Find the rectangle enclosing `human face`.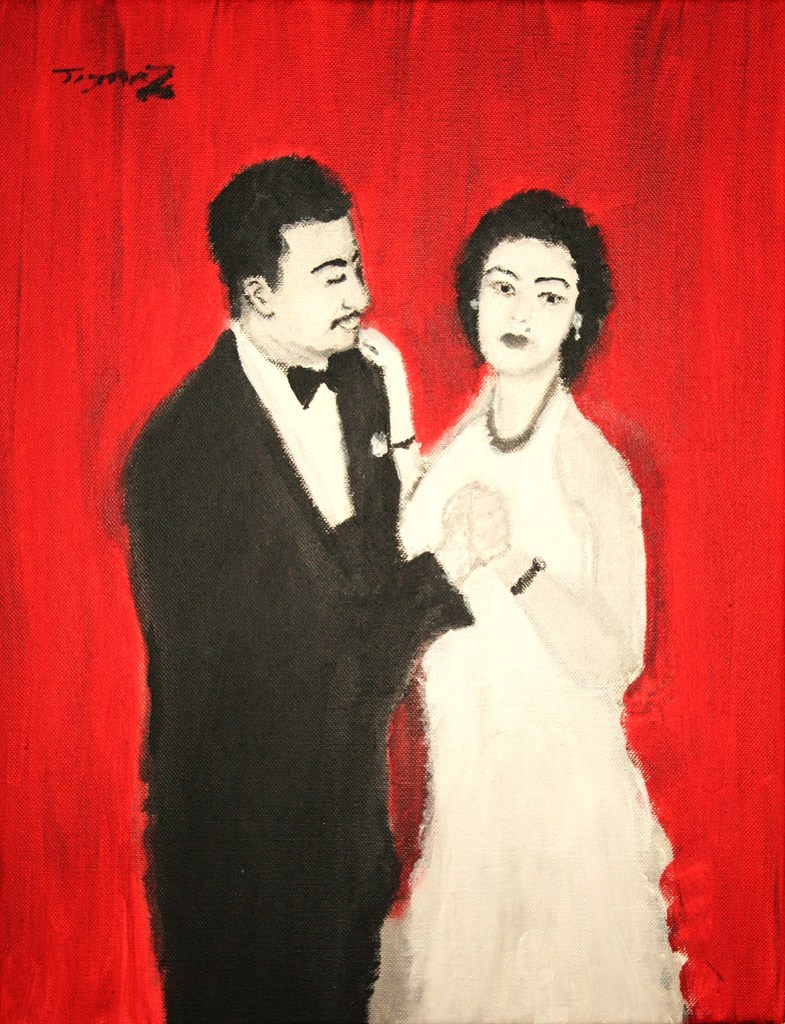
bbox(278, 223, 370, 355).
